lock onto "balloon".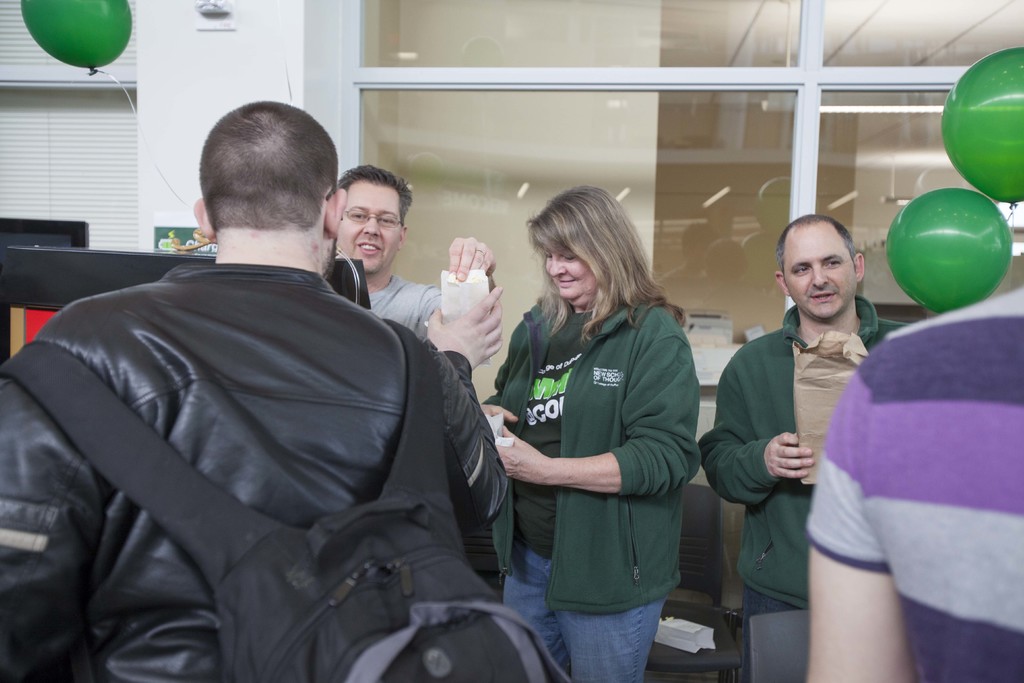
Locked: box=[18, 0, 131, 75].
